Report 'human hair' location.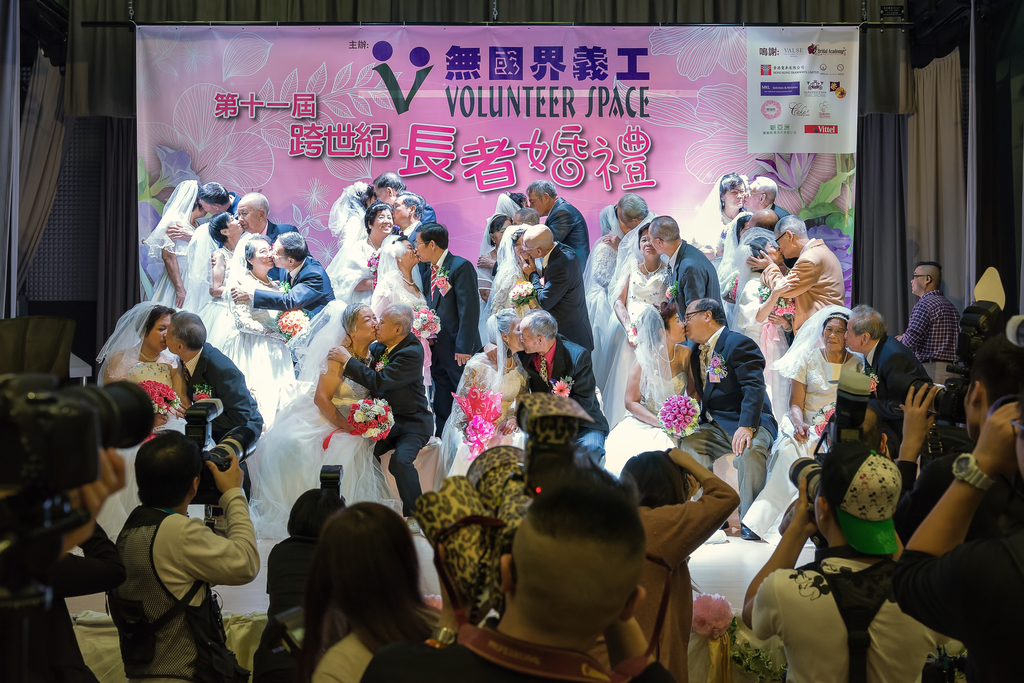
Report: 286:507:449:677.
